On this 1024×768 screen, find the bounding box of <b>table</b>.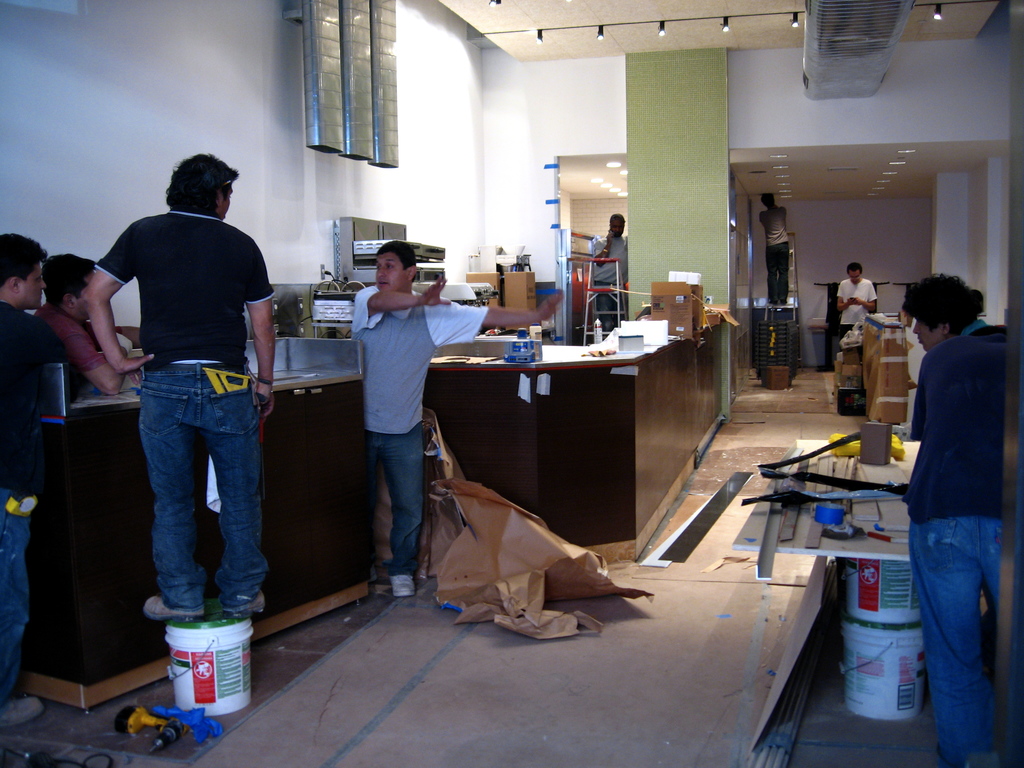
Bounding box: locate(861, 309, 911, 424).
